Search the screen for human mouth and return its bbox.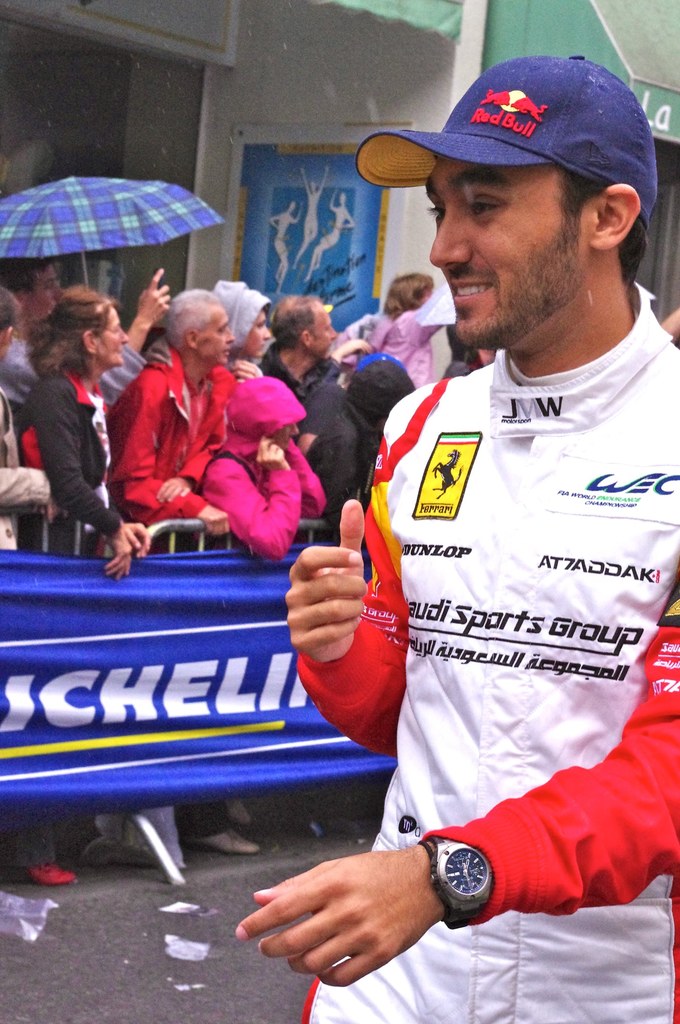
Found: 451:278:489:303.
